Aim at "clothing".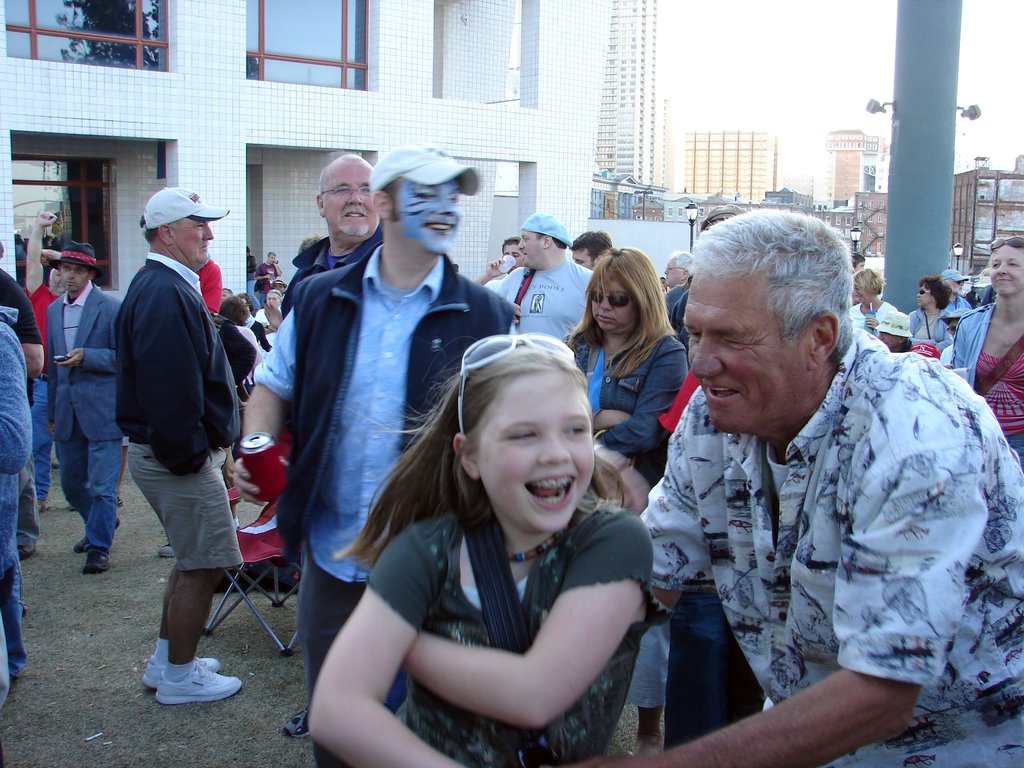
Aimed at x1=495 y1=253 x2=604 y2=342.
